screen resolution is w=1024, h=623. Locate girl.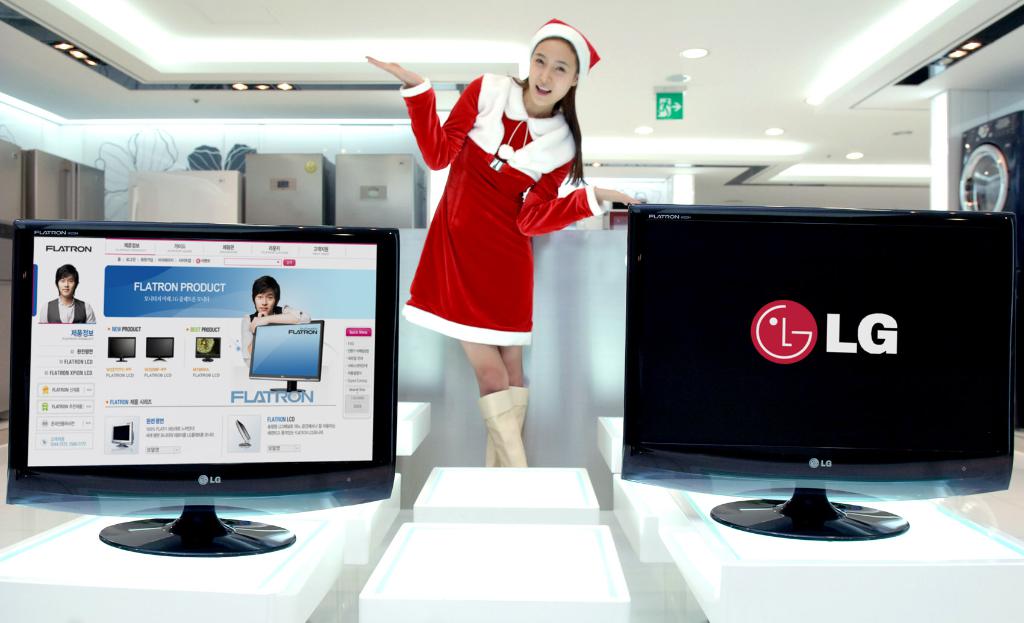
368,20,640,466.
